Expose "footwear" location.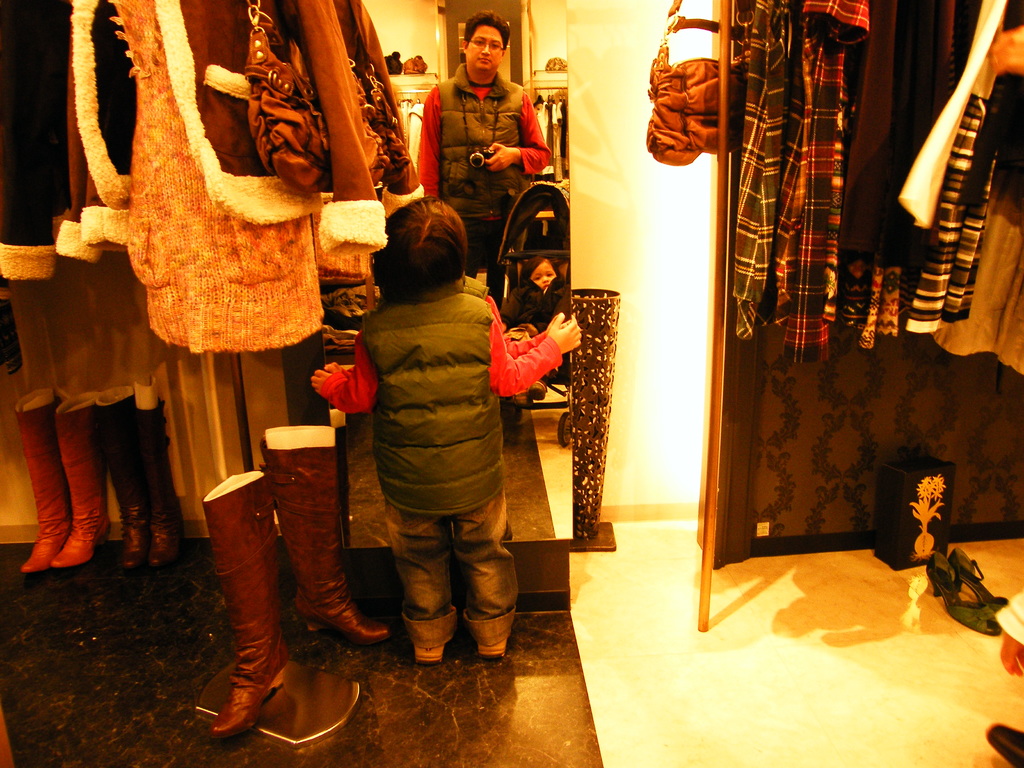
Exposed at (921,547,995,639).
